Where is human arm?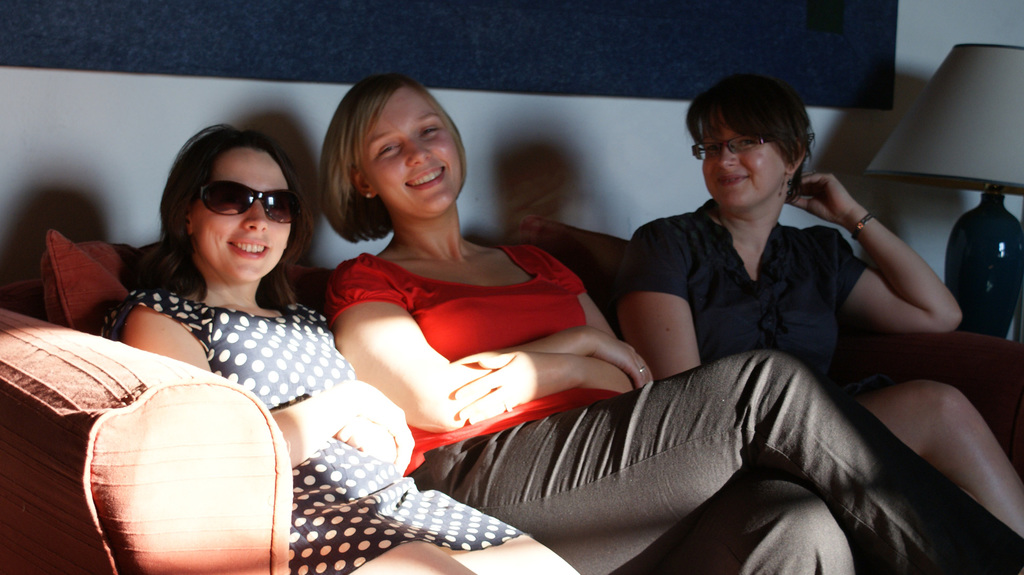
box(120, 295, 431, 473).
